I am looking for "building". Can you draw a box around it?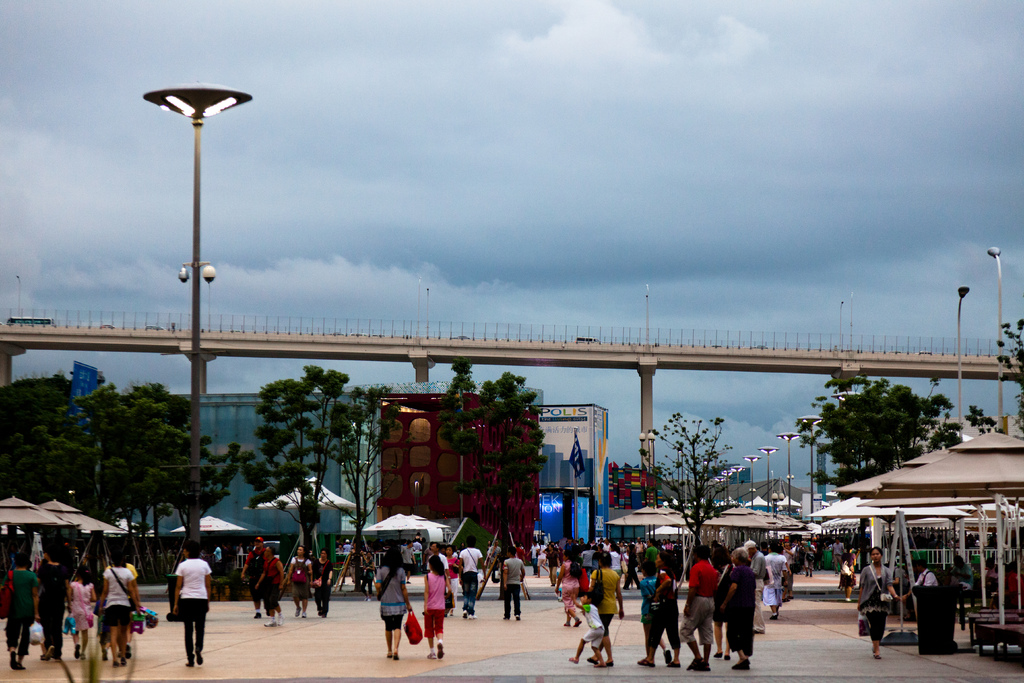
Sure, the bounding box is rect(99, 390, 378, 577).
